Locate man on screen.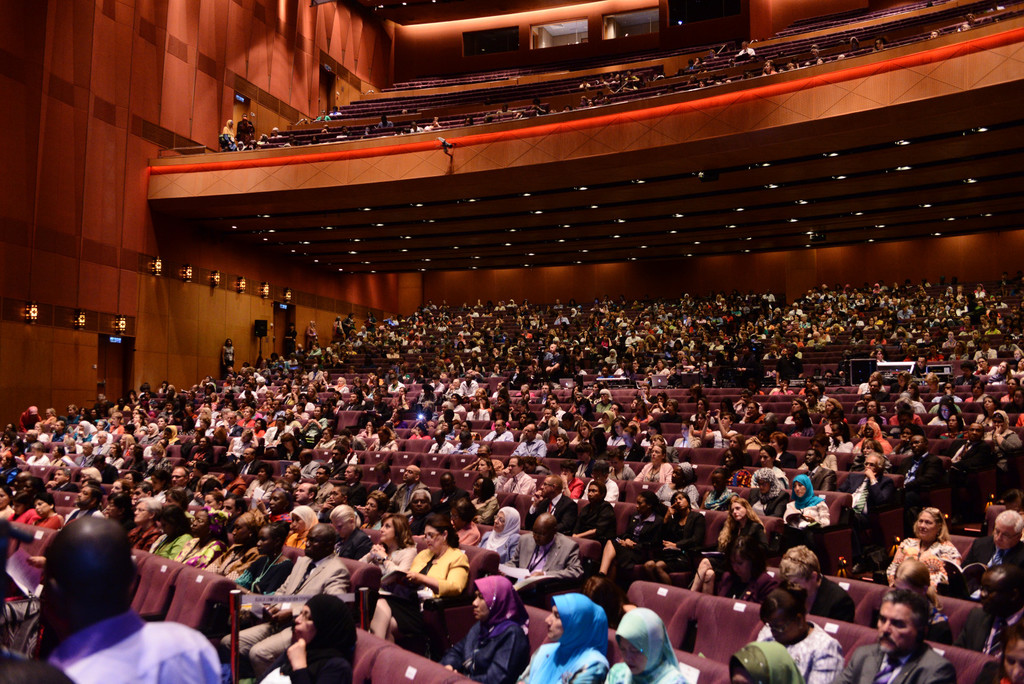
On screen at bbox=(294, 481, 323, 517).
